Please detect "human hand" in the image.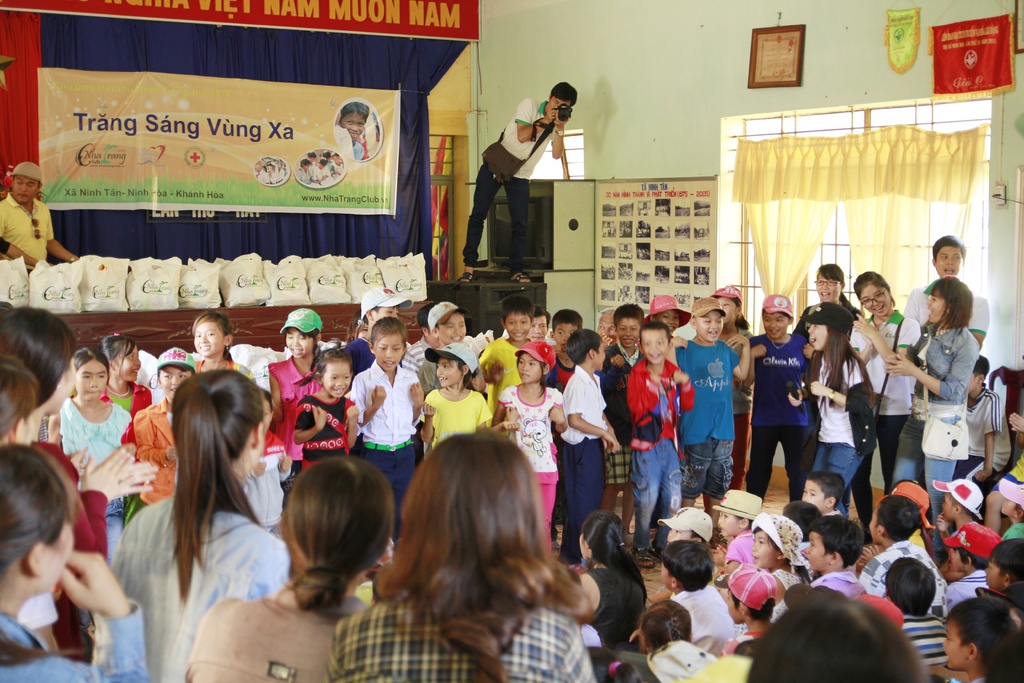
{"left": 505, "top": 406, "right": 518, "bottom": 422}.
